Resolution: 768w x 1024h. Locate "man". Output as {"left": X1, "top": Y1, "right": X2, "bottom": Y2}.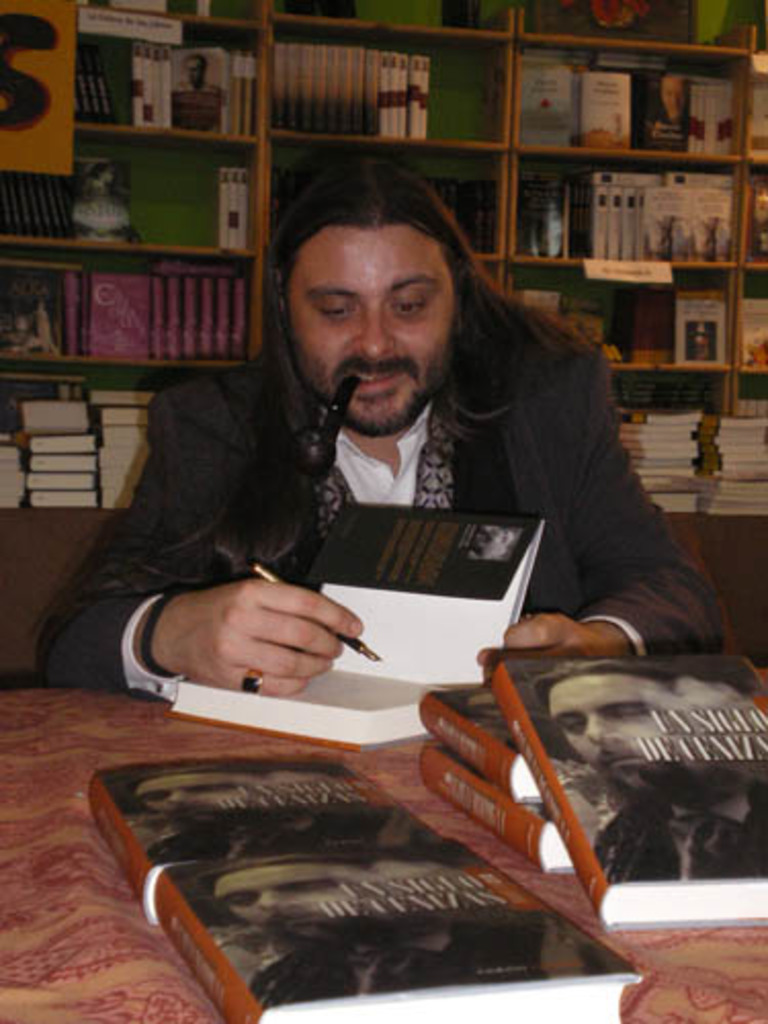
{"left": 129, "top": 764, "right": 317, "bottom": 862}.
